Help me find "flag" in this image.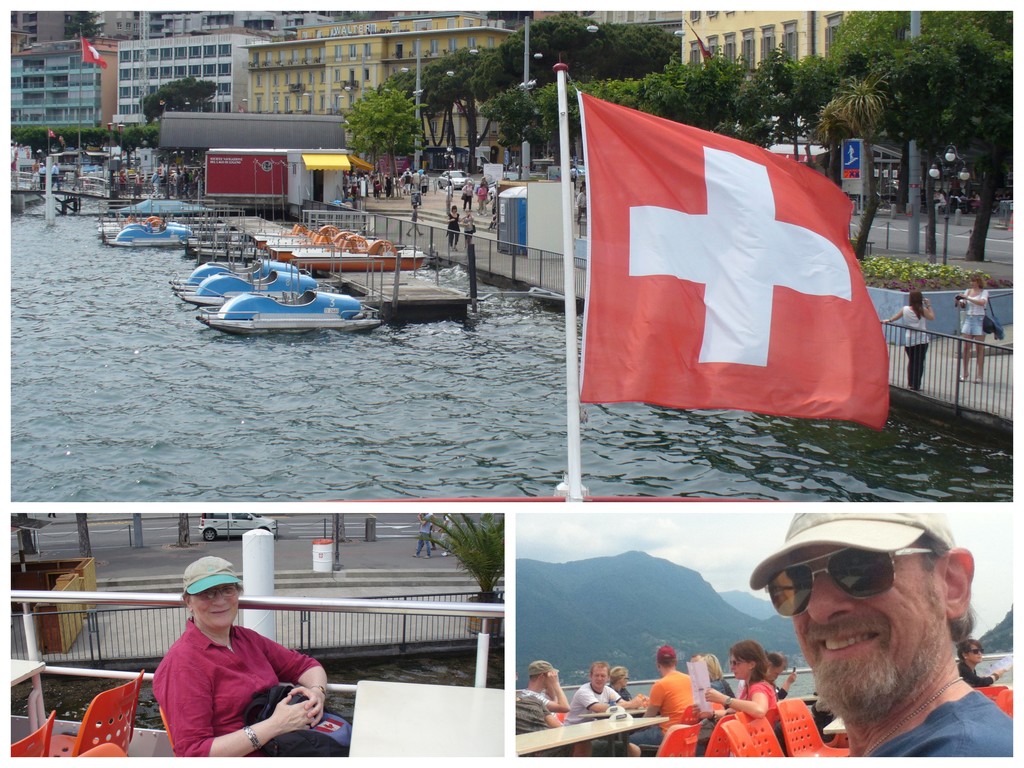
Found it: (left=554, top=54, right=878, bottom=449).
